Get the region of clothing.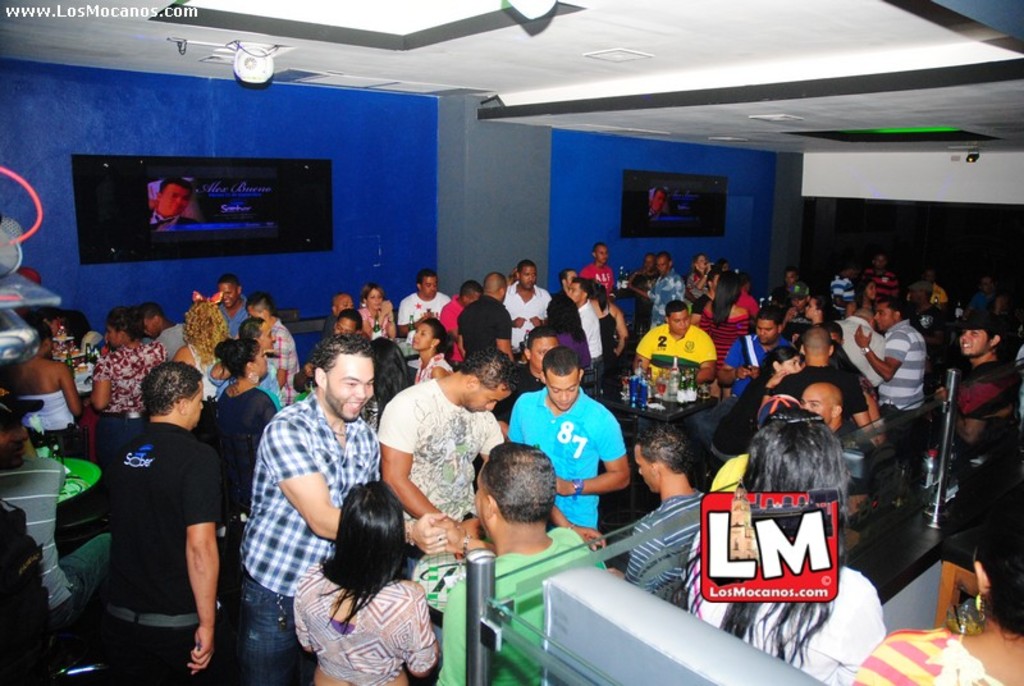
913, 306, 942, 379.
